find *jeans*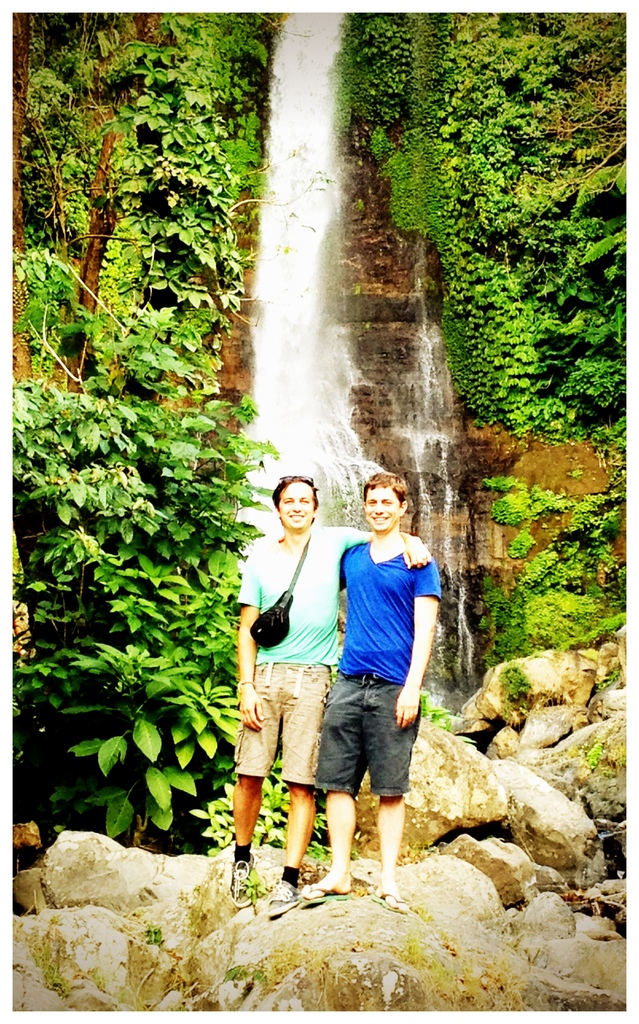
bbox(310, 676, 417, 804)
